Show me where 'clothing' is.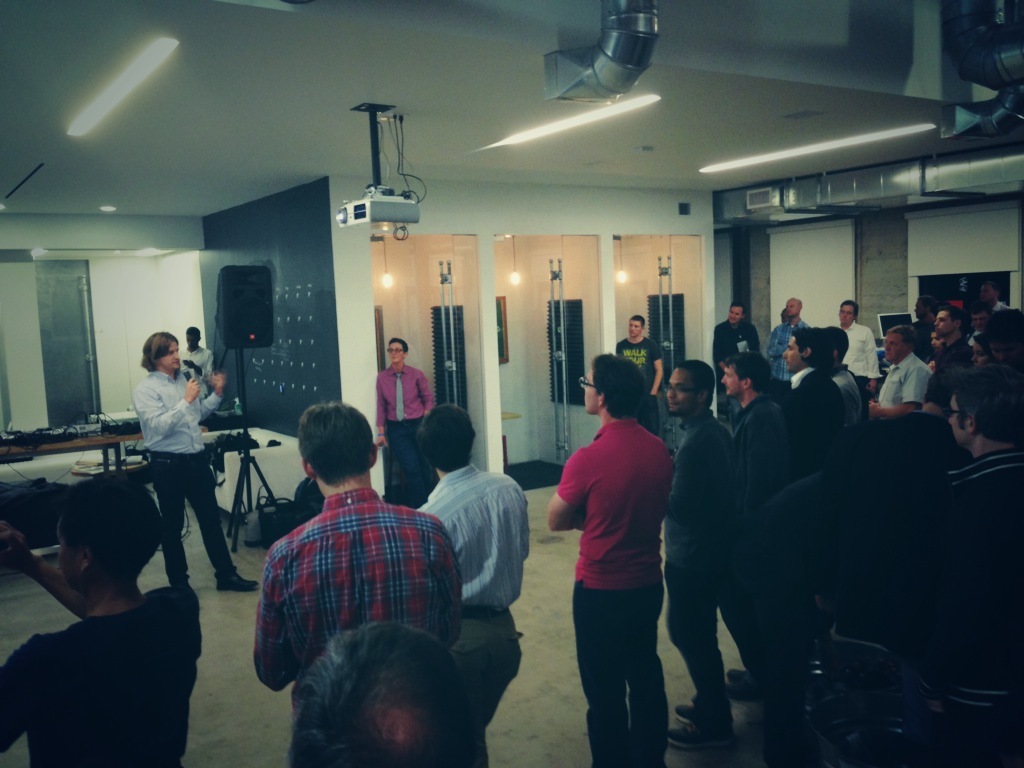
'clothing' is at box(0, 583, 203, 767).
